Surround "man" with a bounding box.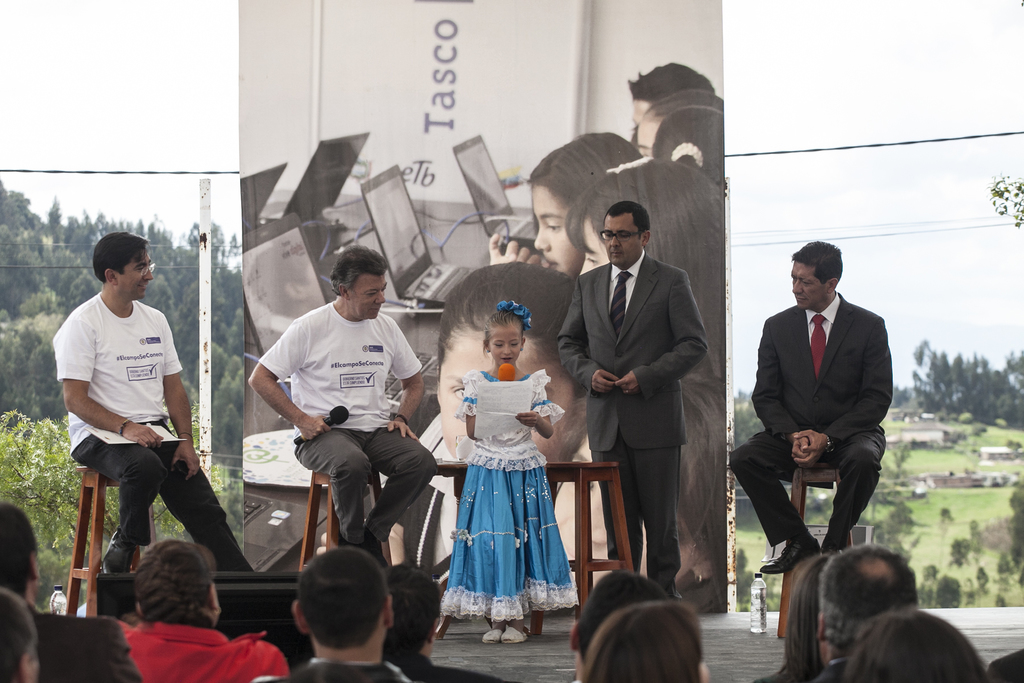
bbox(815, 545, 922, 682).
